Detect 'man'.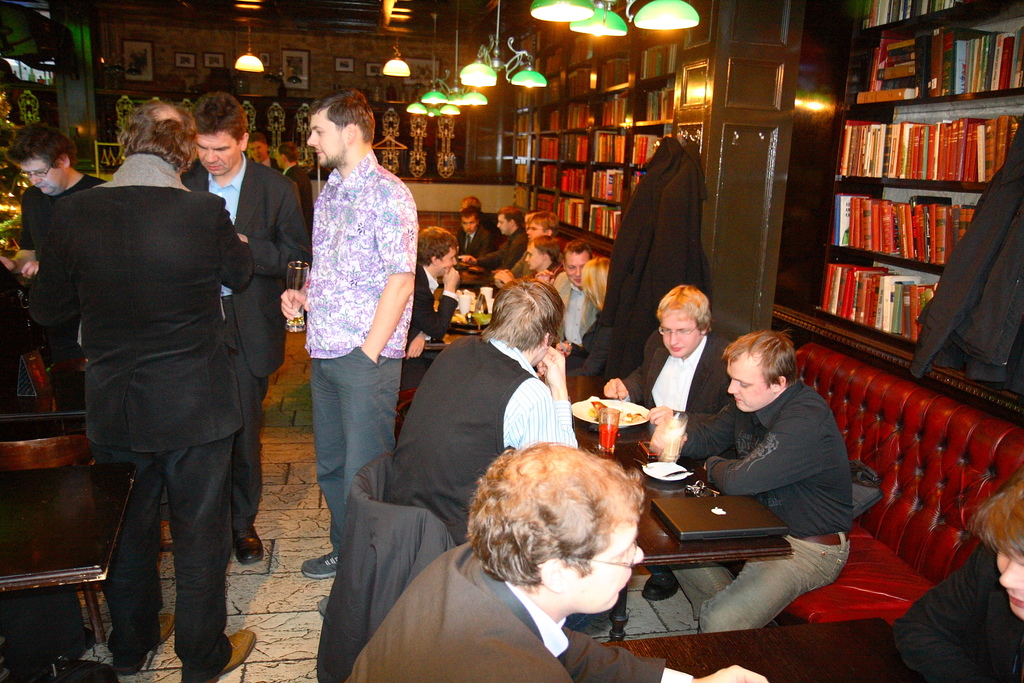
Detected at Rect(0, 120, 111, 414).
